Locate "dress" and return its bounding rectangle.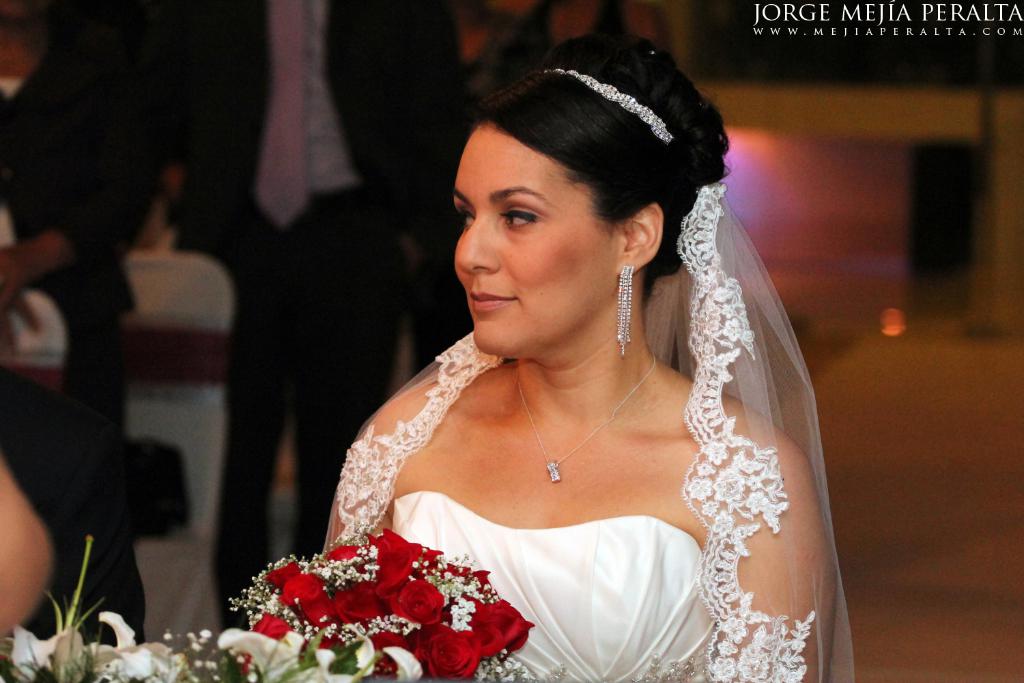
Rect(391, 487, 720, 682).
